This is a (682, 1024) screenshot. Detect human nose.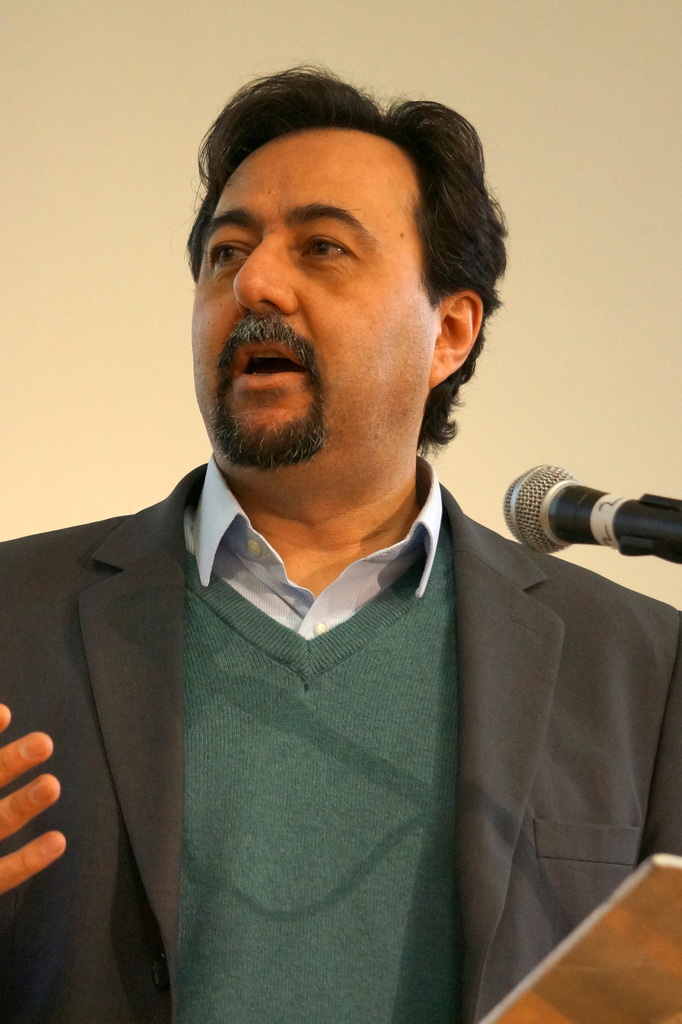
pyautogui.locateOnScreen(232, 226, 302, 307).
